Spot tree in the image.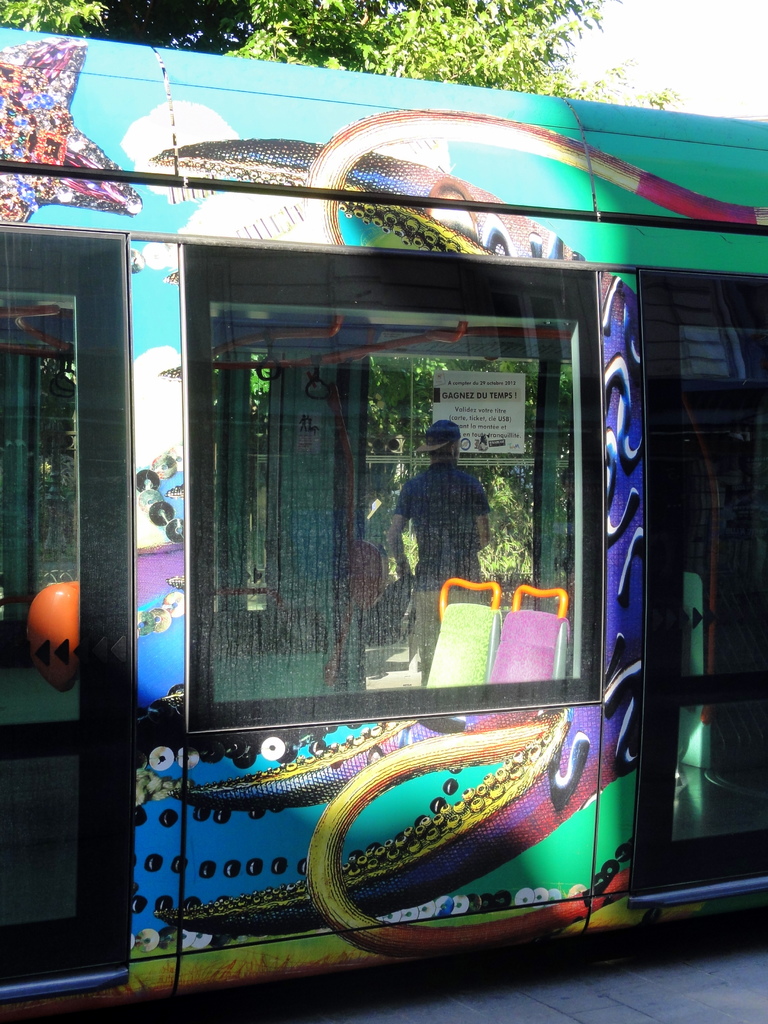
tree found at {"left": 0, "top": 0, "right": 683, "bottom": 598}.
